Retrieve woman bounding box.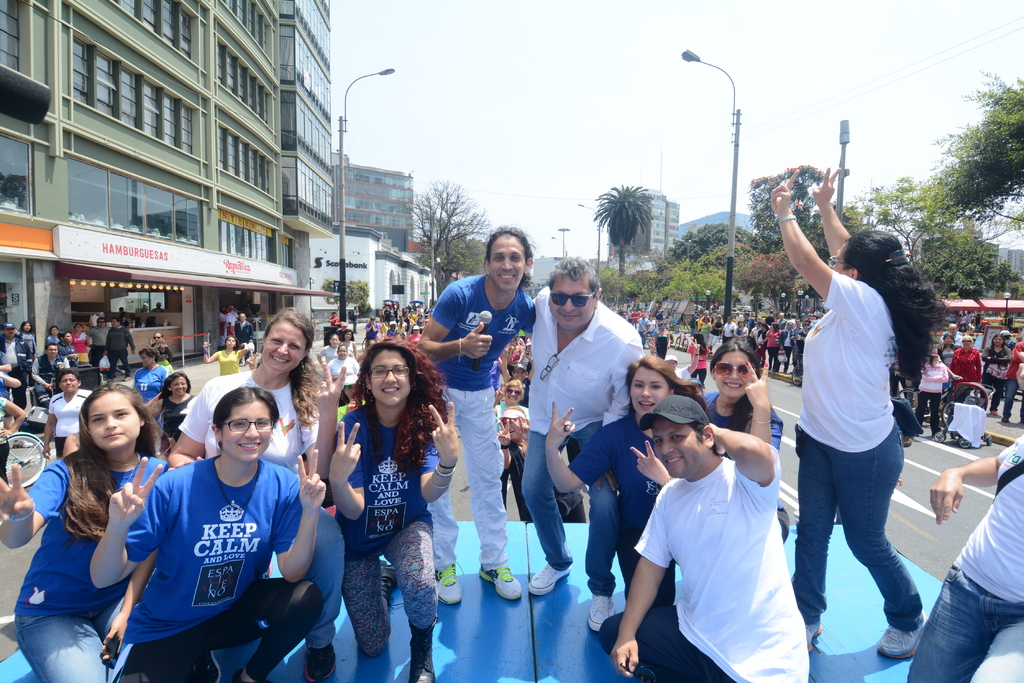
Bounding box: x1=698, y1=317, x2=711, y2=344.
